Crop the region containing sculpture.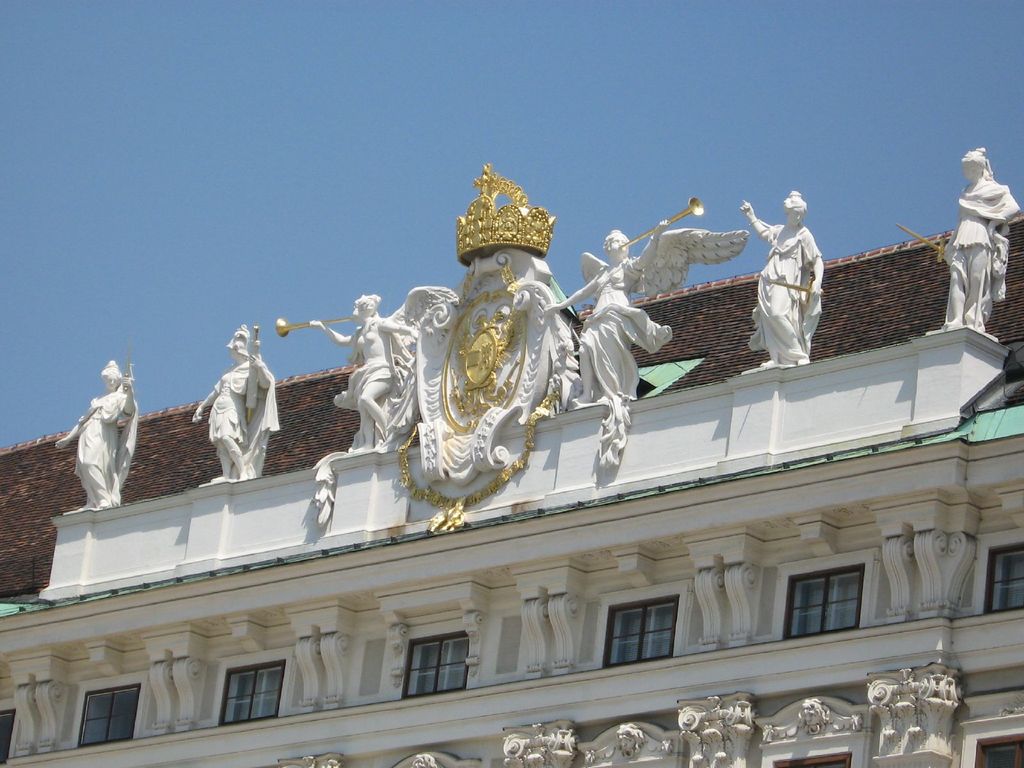
Crop region: [564, 191, 749, 466].
